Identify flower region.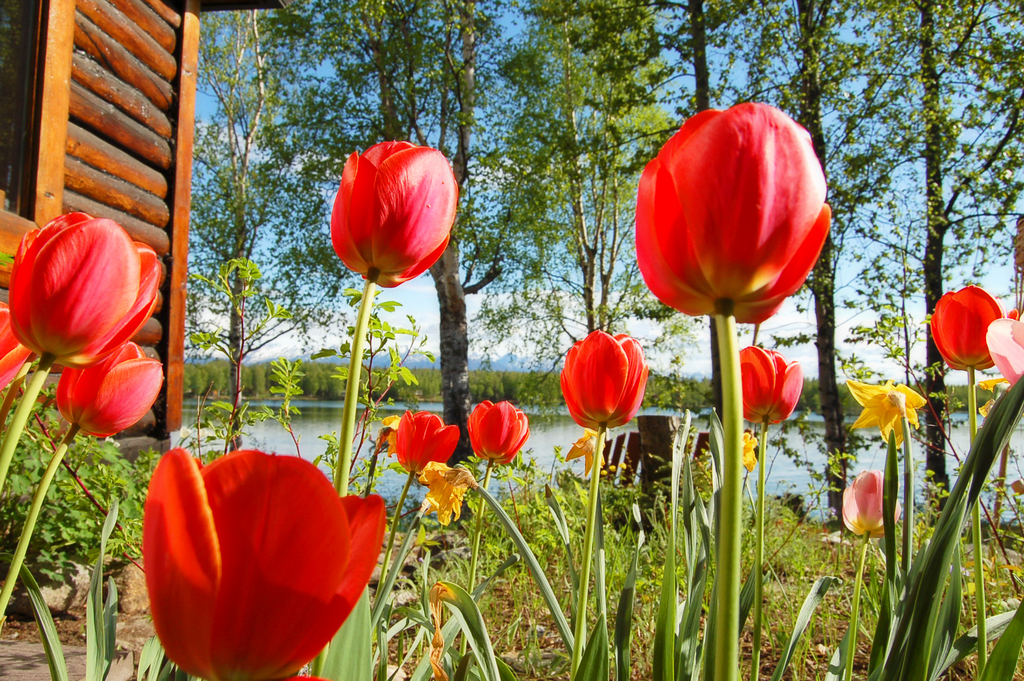
Region: <region>631, 99, 833, 327</region>.
